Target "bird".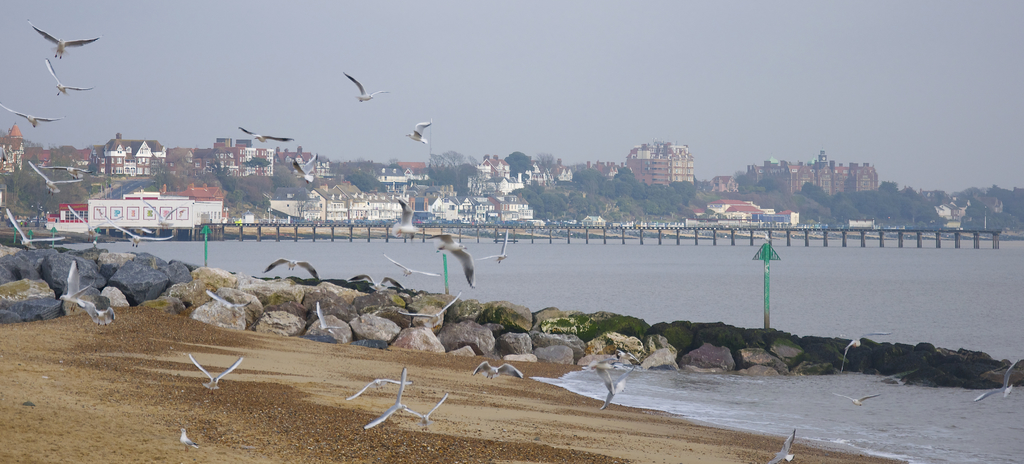
Target region: <box>466,353,525,382</box>.
